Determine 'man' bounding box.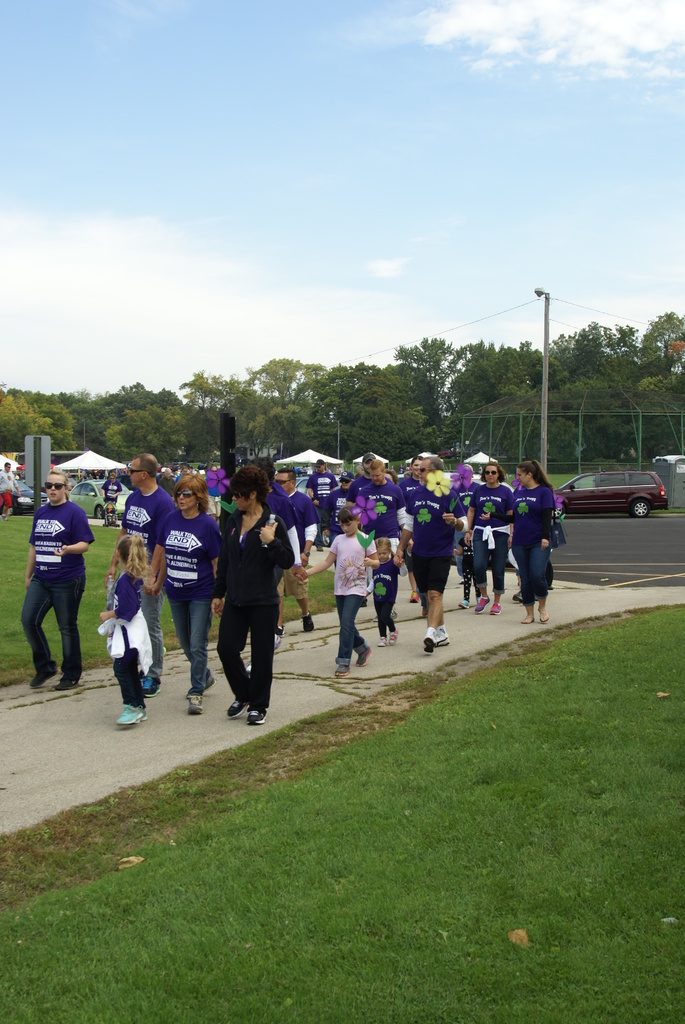
Determined: locate(158, 468, 183, 497).
